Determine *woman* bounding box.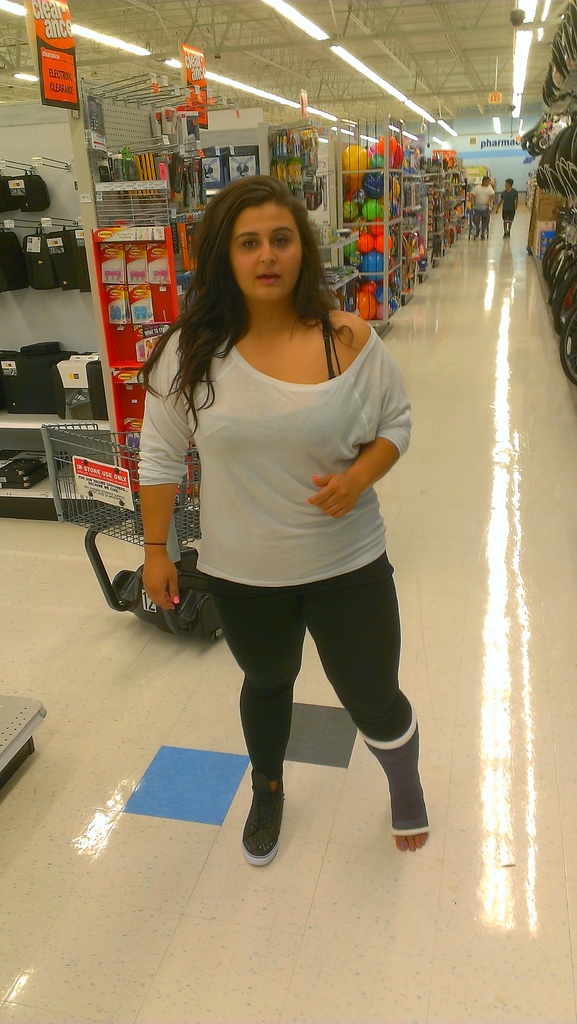
Determined: pyautogui.locateOnScreen(133, 173, 430, 872).
